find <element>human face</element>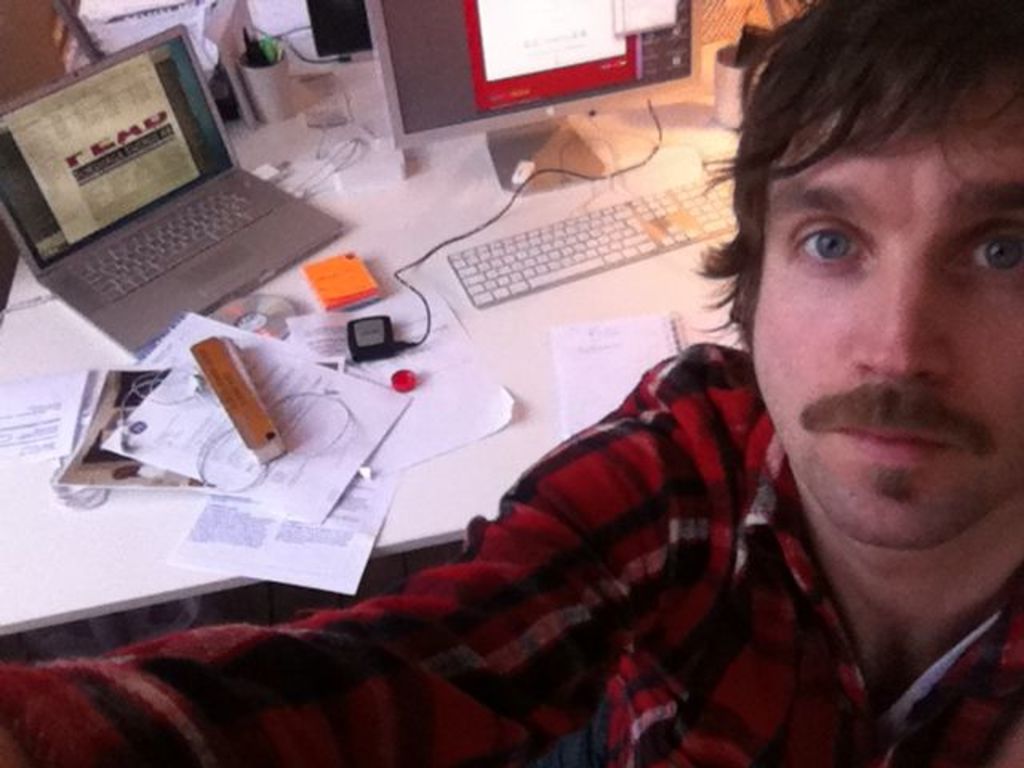
x1=731 y1=98 x2=1022 y2=565
